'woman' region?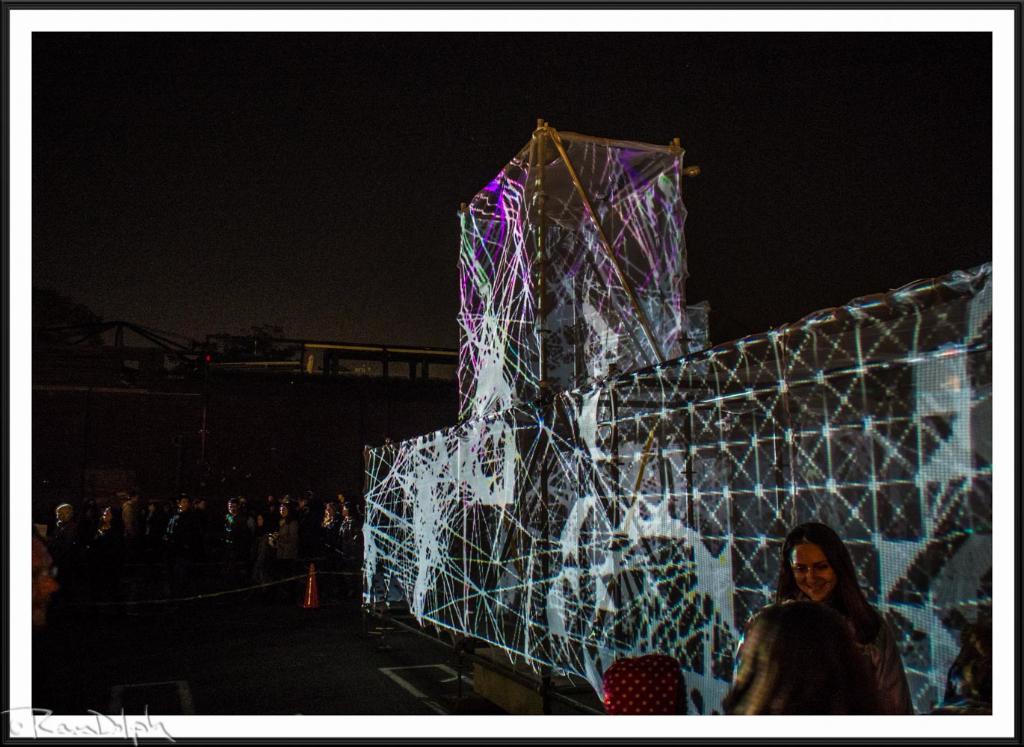
l=318, t=498, r=345, b=580
